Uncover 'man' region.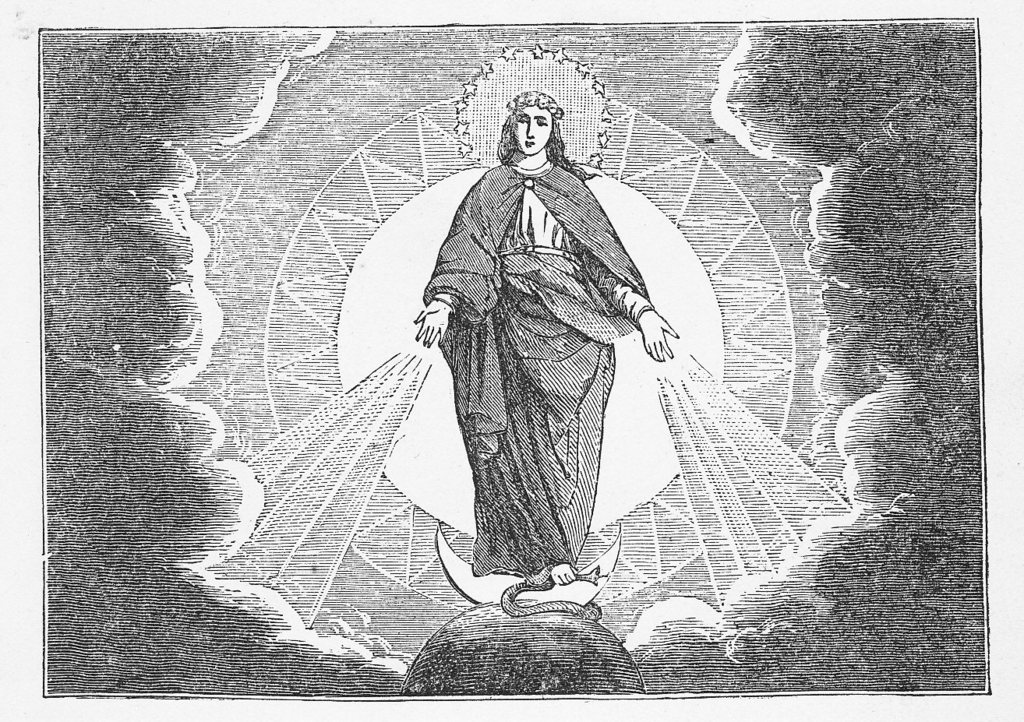
Uncovered: 330:82:726:666.
